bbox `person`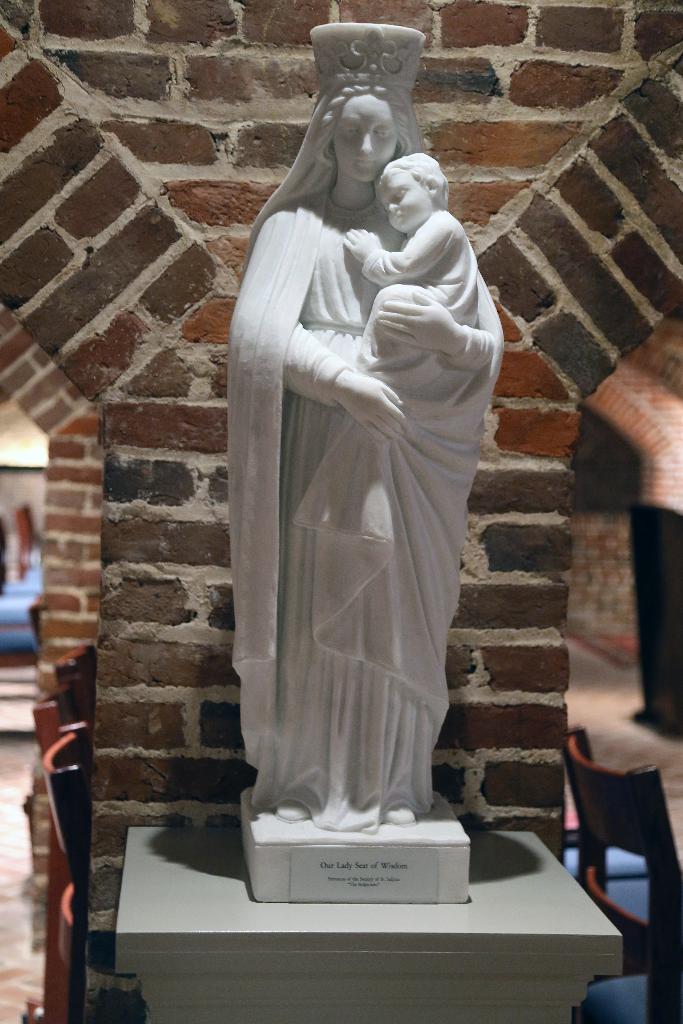
[x1=339, y1=147, x2=477, y2=369]
